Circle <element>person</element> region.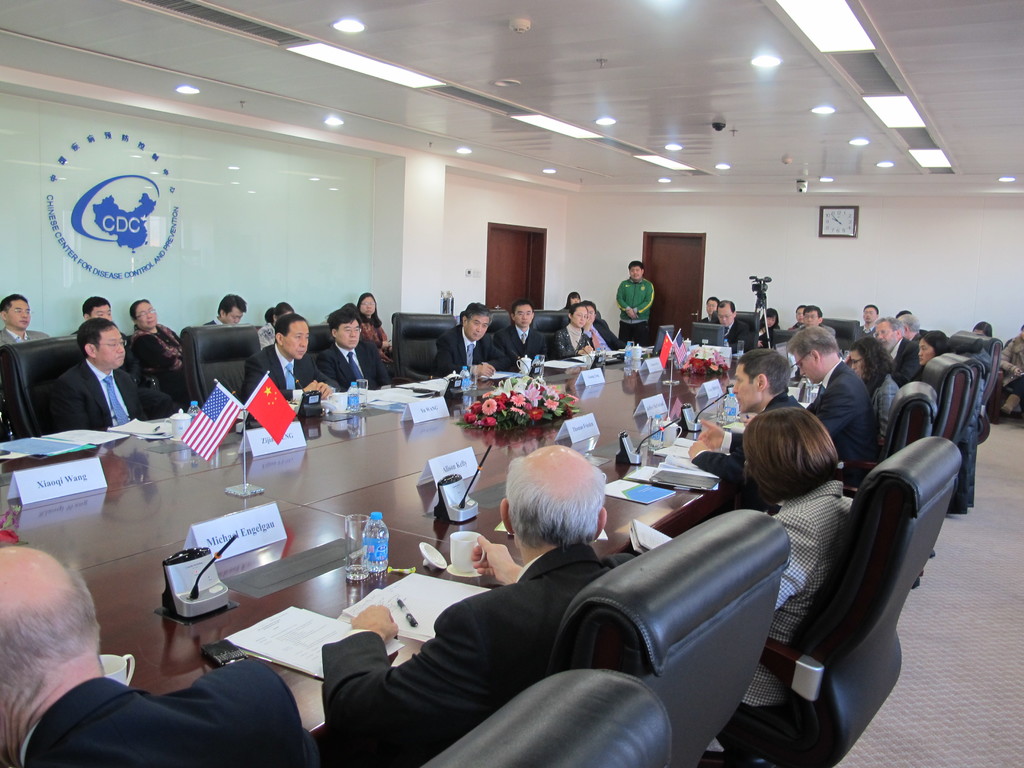
Region: bbox=[242, 314, 342, 398].
